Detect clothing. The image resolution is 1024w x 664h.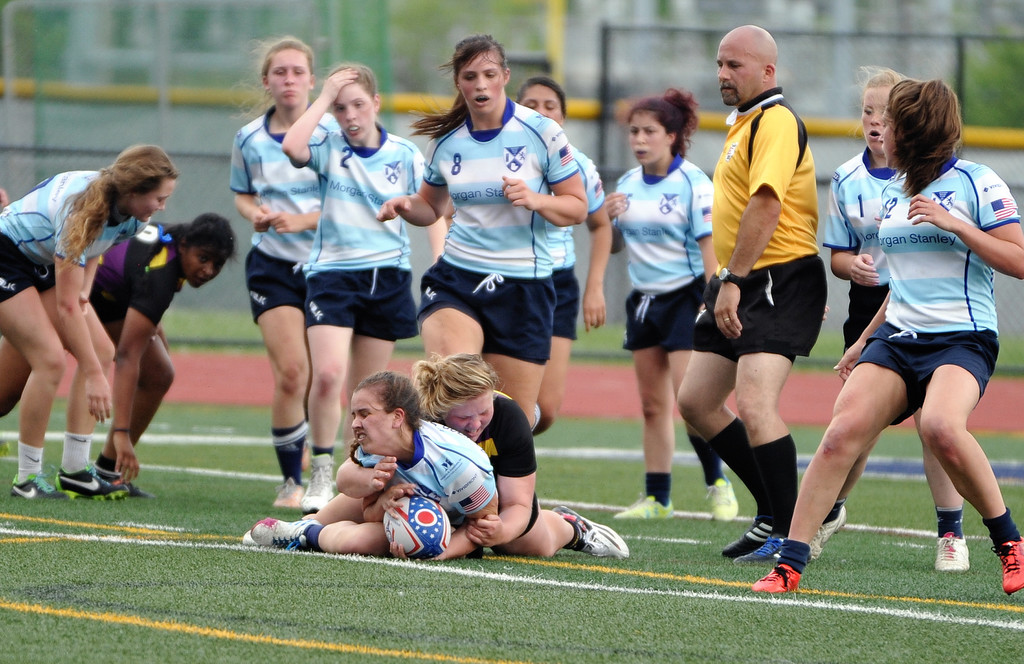
bbox=(417, 385, 588, 552).
